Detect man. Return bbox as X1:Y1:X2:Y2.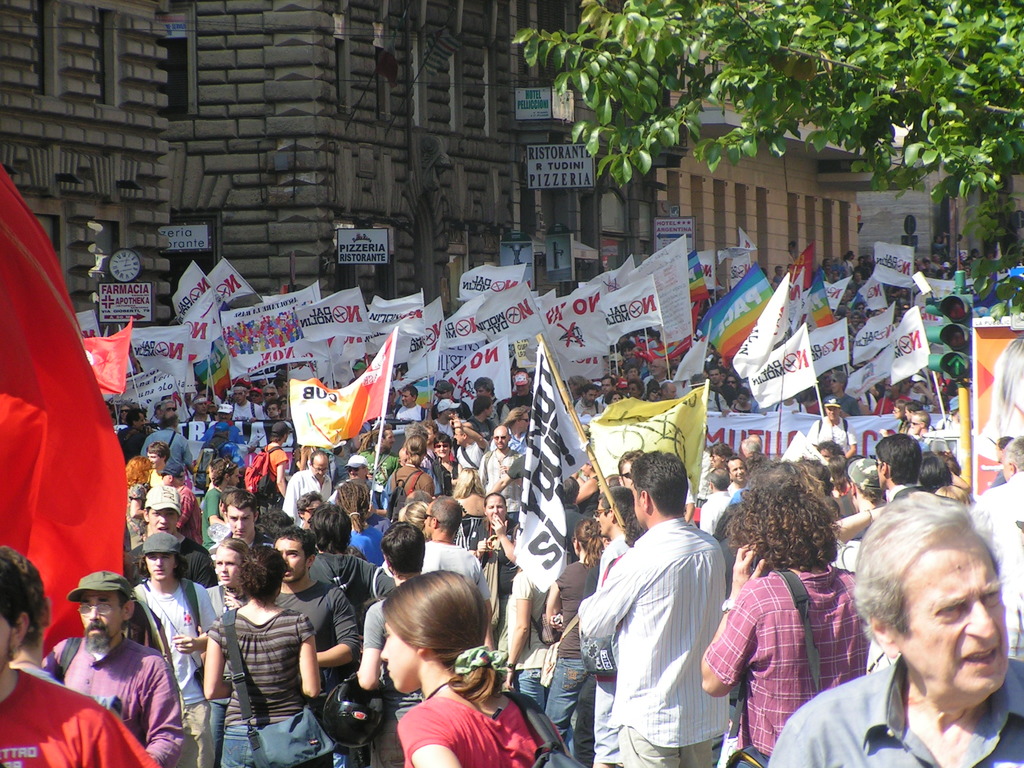
911:413:930:451.
